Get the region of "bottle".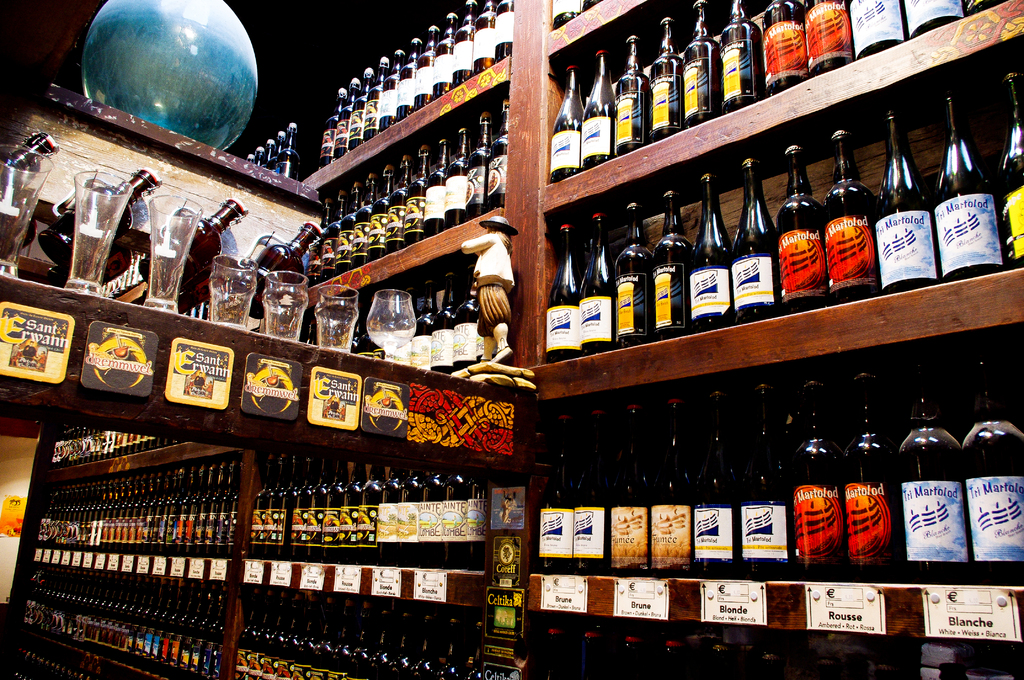
(left=687, top=173, right=737, bottom=334).
